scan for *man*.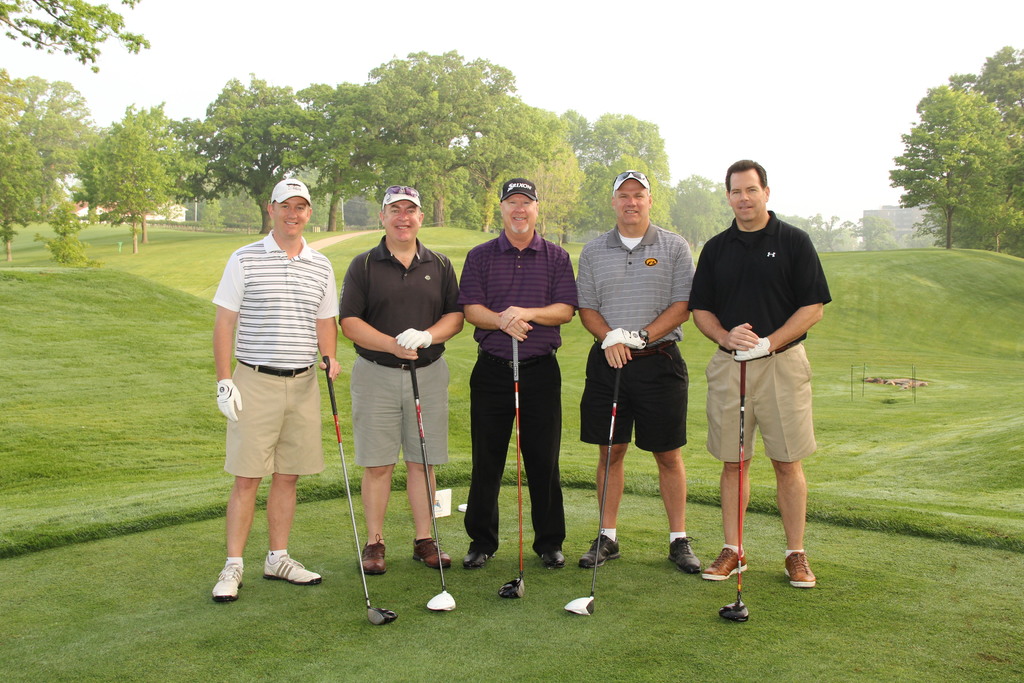
Scan result: 333 182 474 568.
